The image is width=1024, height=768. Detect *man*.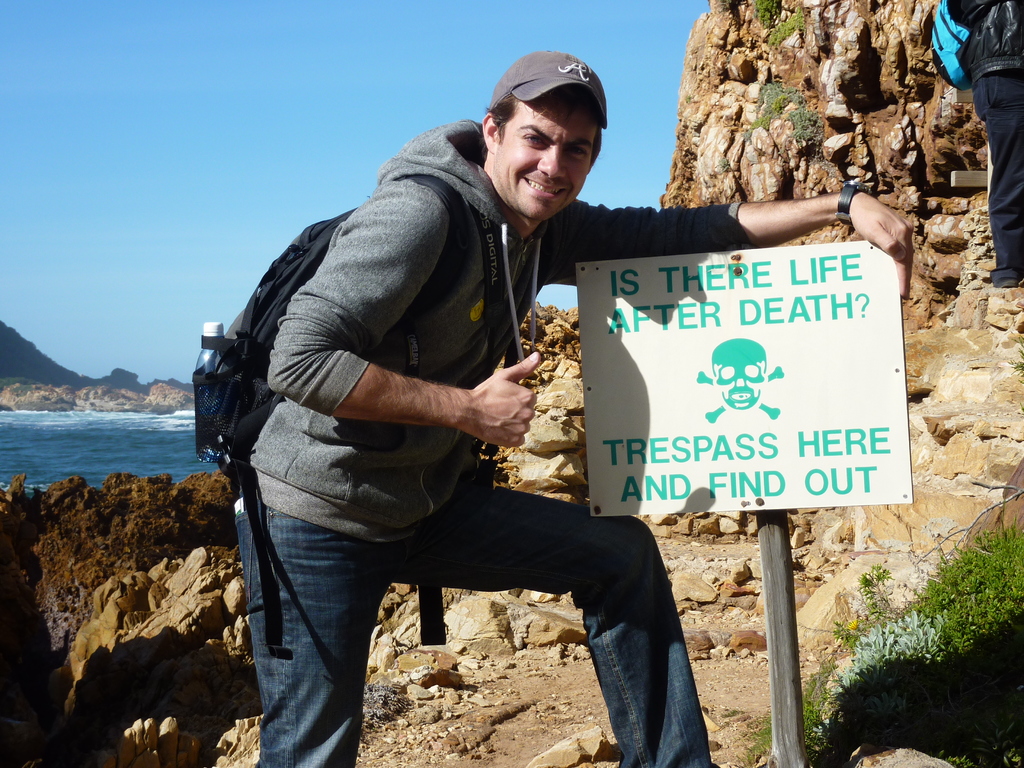
Detection: pyautogui.locateOnScreen(233, 49, 909, 765).
